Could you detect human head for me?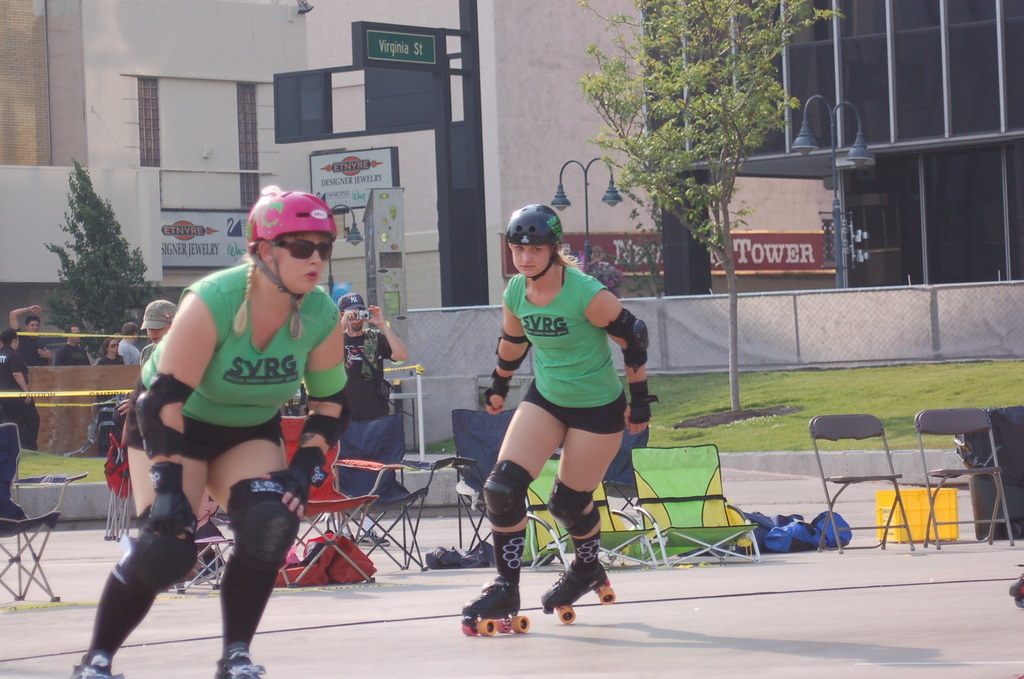
Detection result: 60/329/81/347.
